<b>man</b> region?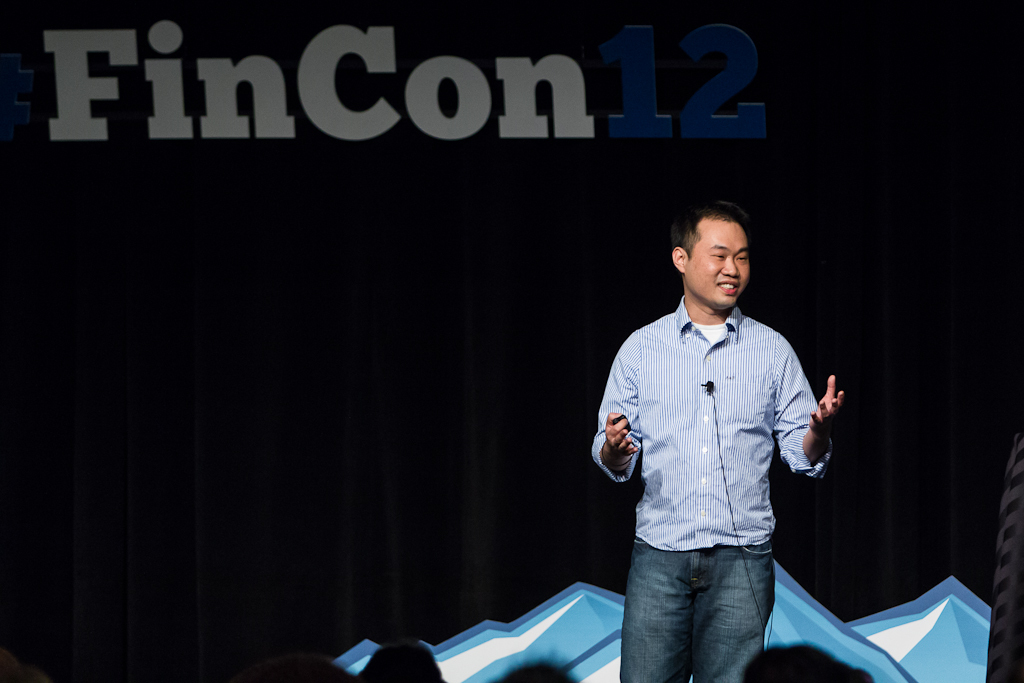
Rect(601, 188, 848, 664)
